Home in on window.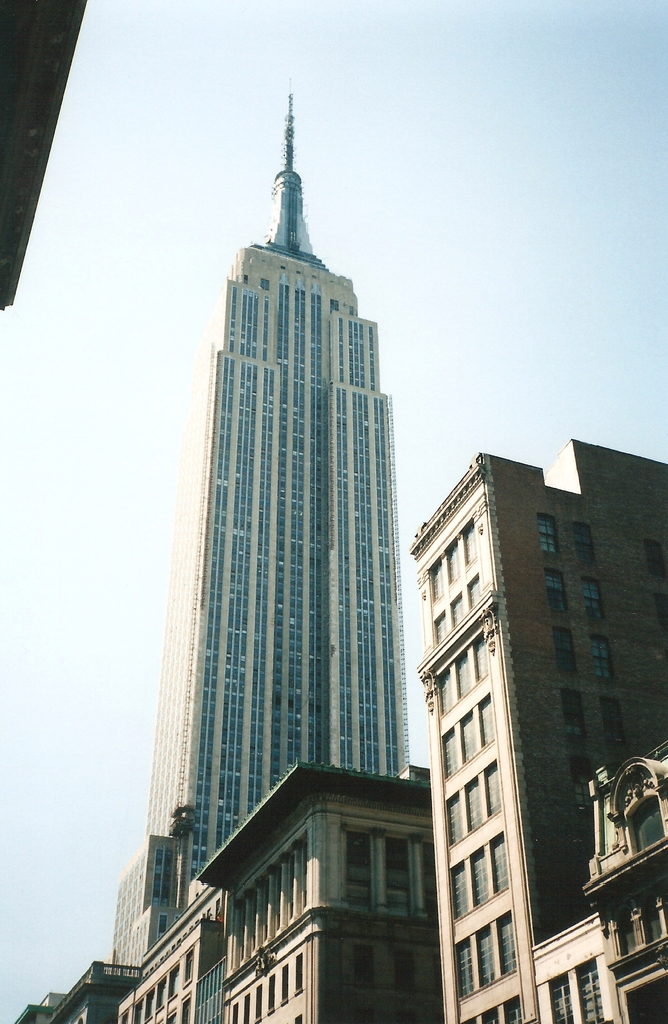
Homed in at 636/797/657/850.
